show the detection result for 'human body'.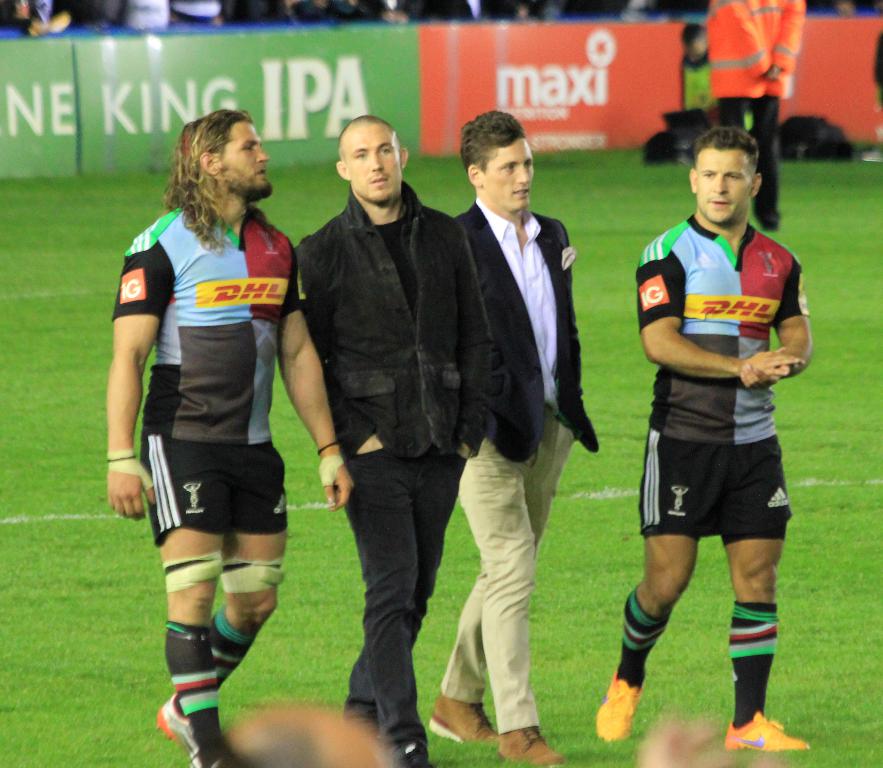
bbox(428, 111, 598, 761).
